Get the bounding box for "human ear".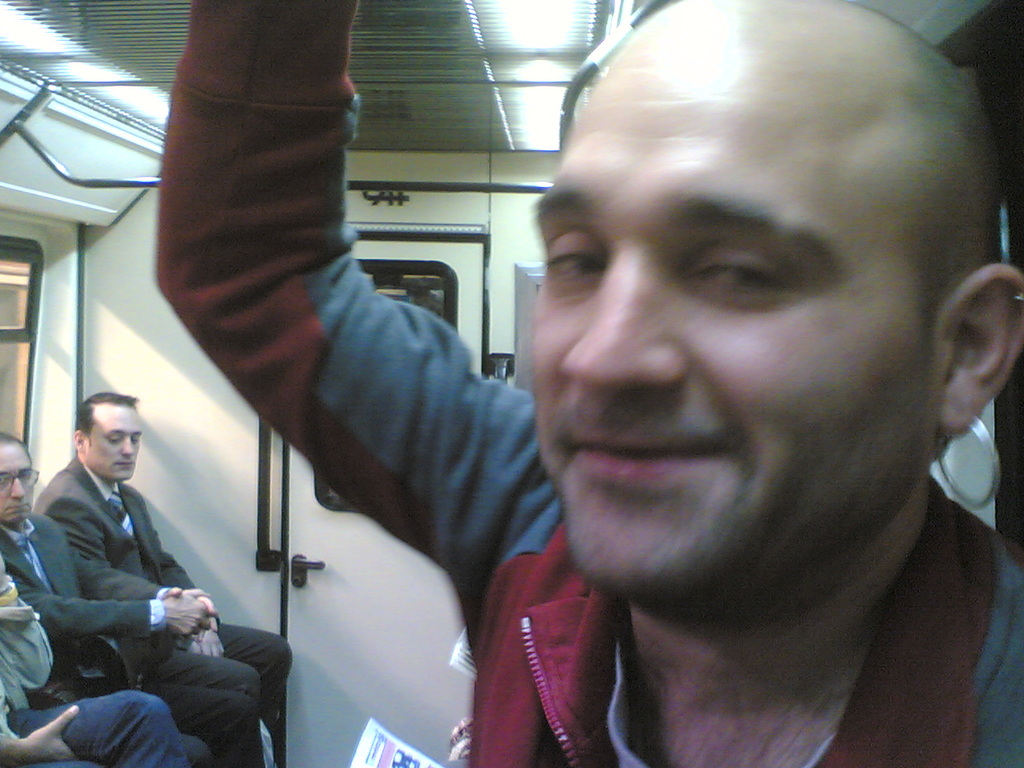
73, 430, 84, 450.
